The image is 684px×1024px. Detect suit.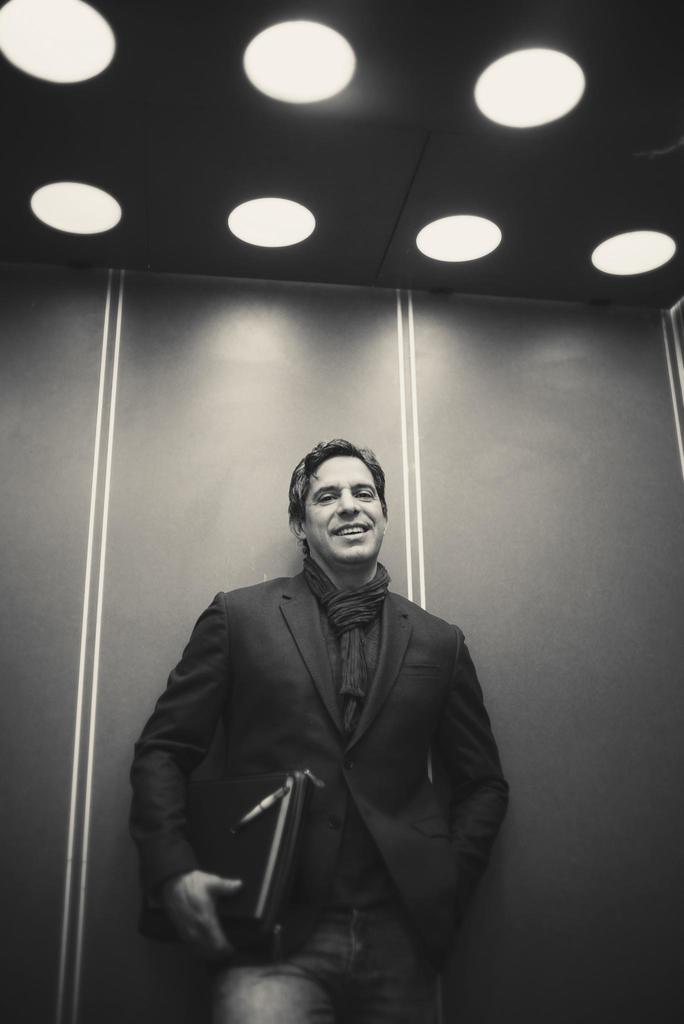
Detection: select_region(127, 492, 505, 1003).
